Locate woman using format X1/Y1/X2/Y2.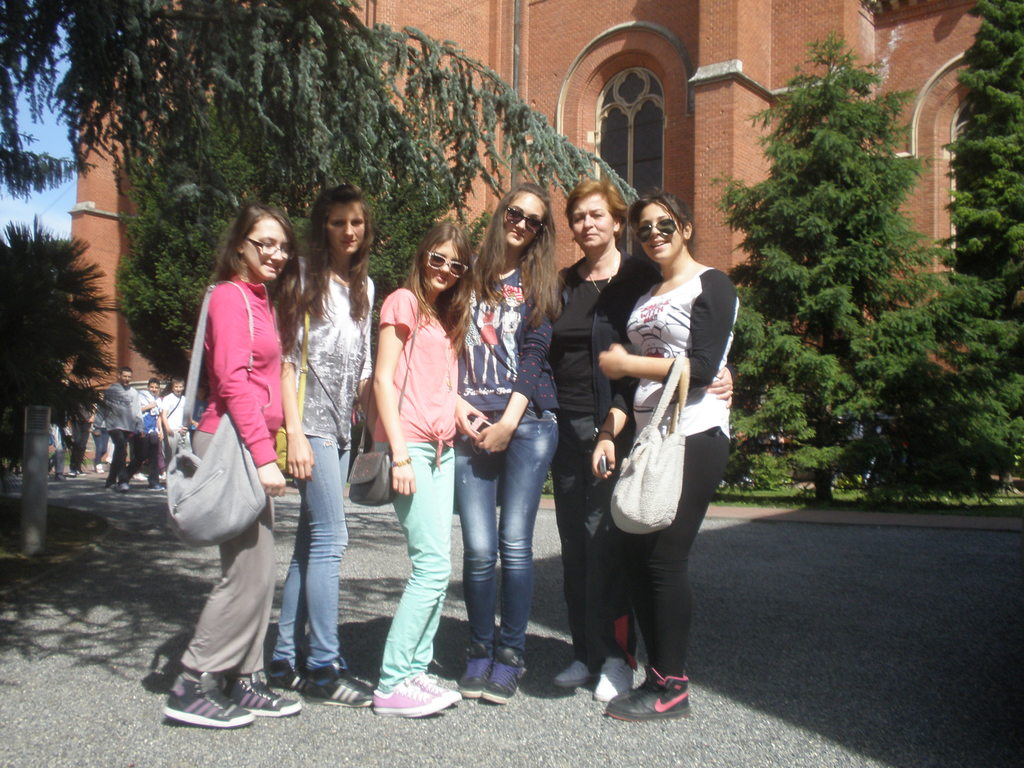
446/180/563/703.
